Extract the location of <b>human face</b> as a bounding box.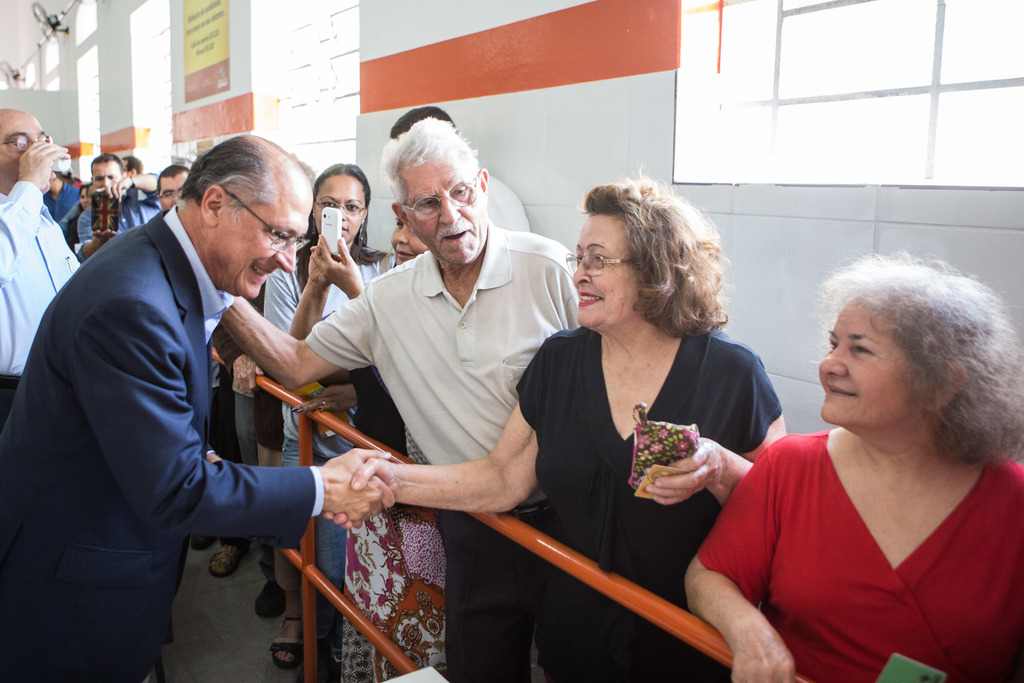
[left=316, top=173, right=366, bottom=241].
